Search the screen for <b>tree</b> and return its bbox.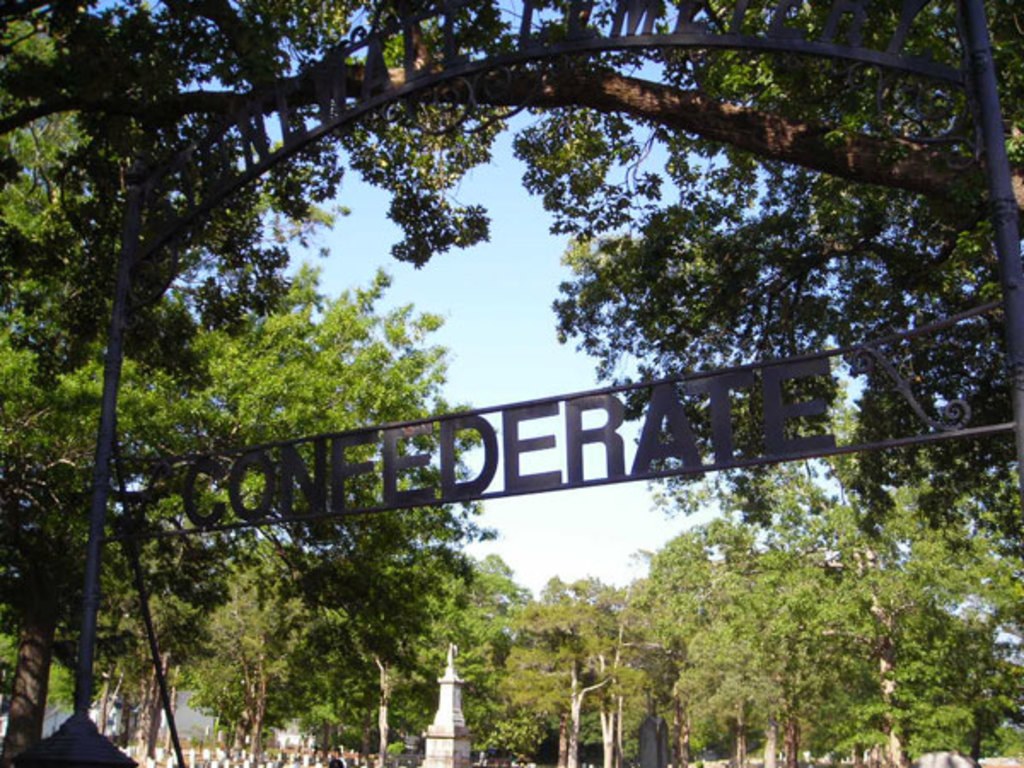
Found: <box>224,575,340,766</box>.
